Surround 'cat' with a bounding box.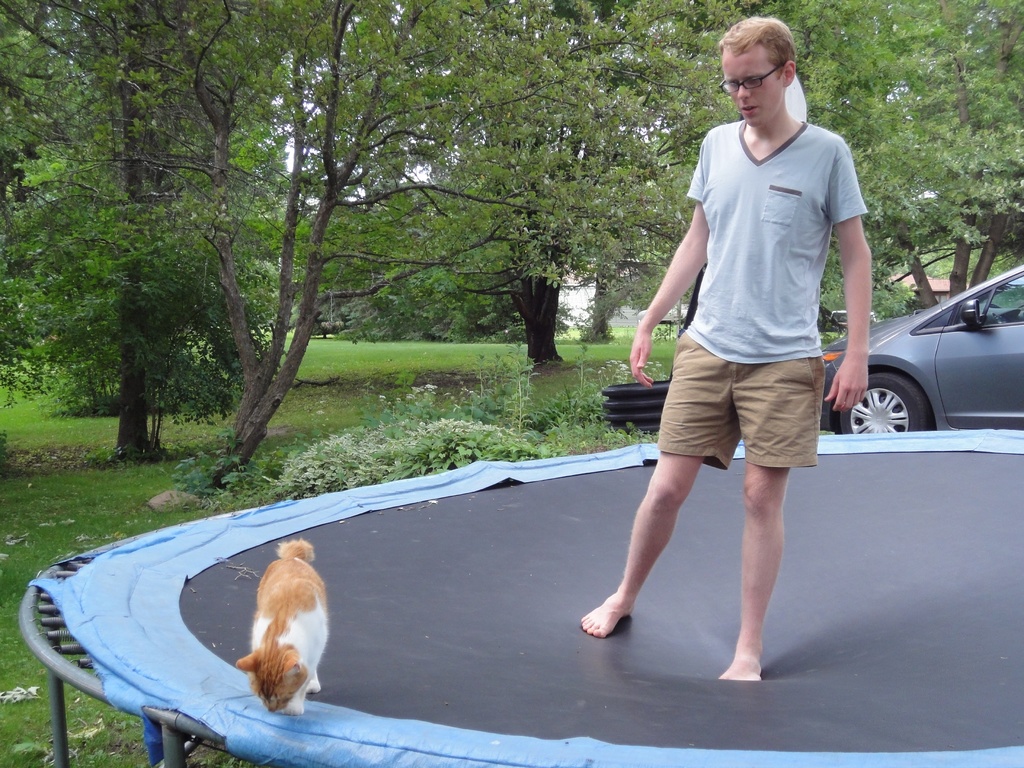
234/533/334/714.
